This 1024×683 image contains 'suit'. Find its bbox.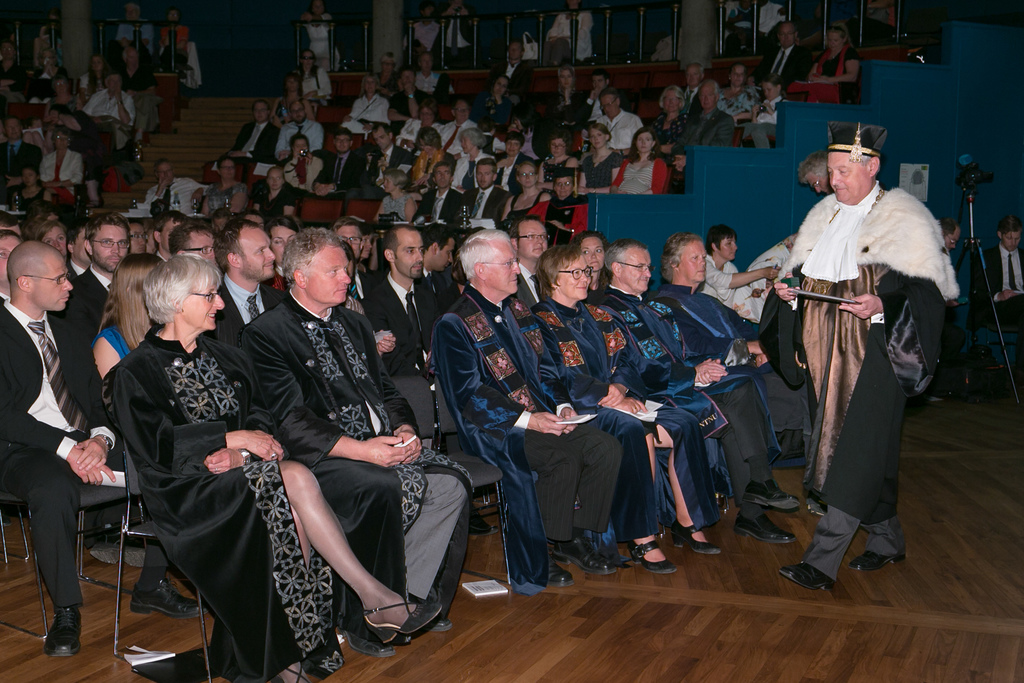
(left=416, top=268, right=449, bottom=314).
